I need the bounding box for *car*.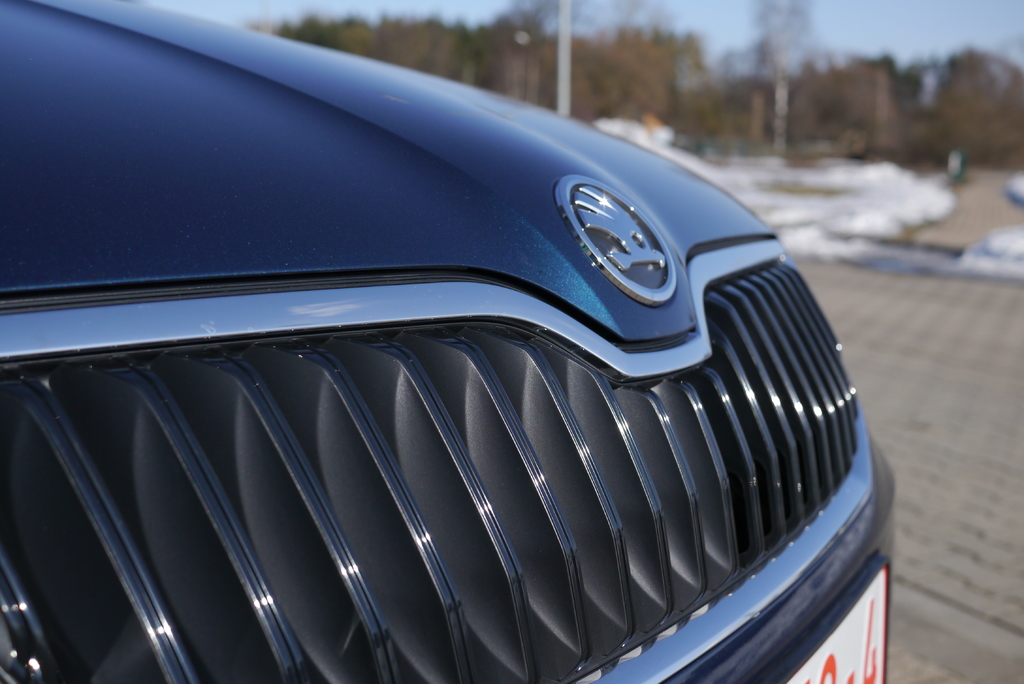
Here it is: {"left": 19, "top": 22, "right": 876, "bottom": 683}.
